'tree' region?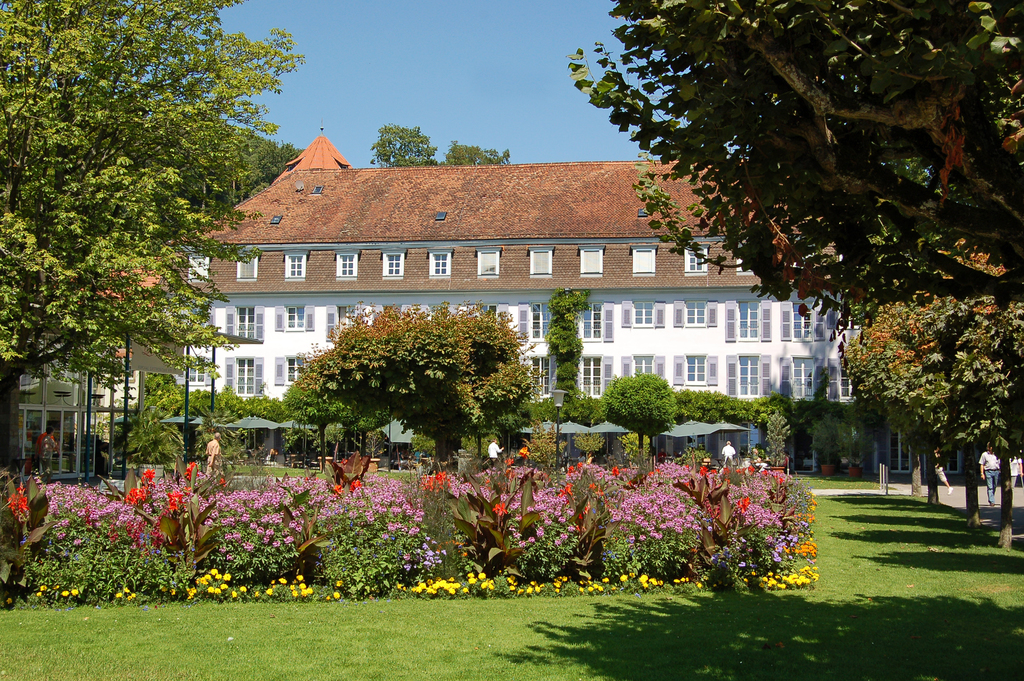
box(566, 0, 1023, 315)
